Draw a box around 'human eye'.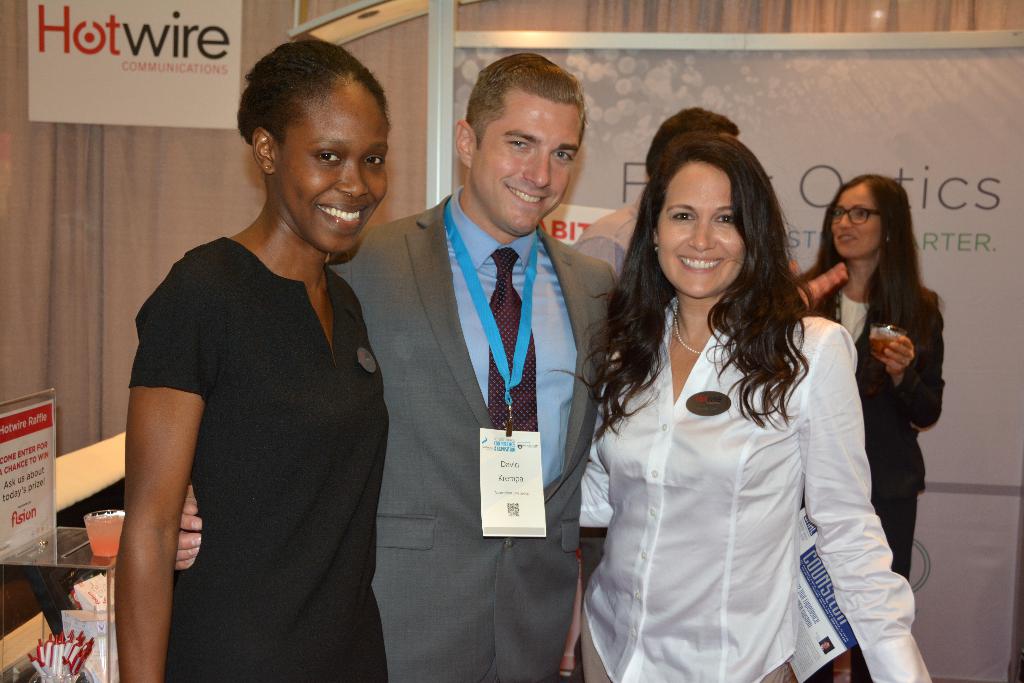
[310,144,340,165].
